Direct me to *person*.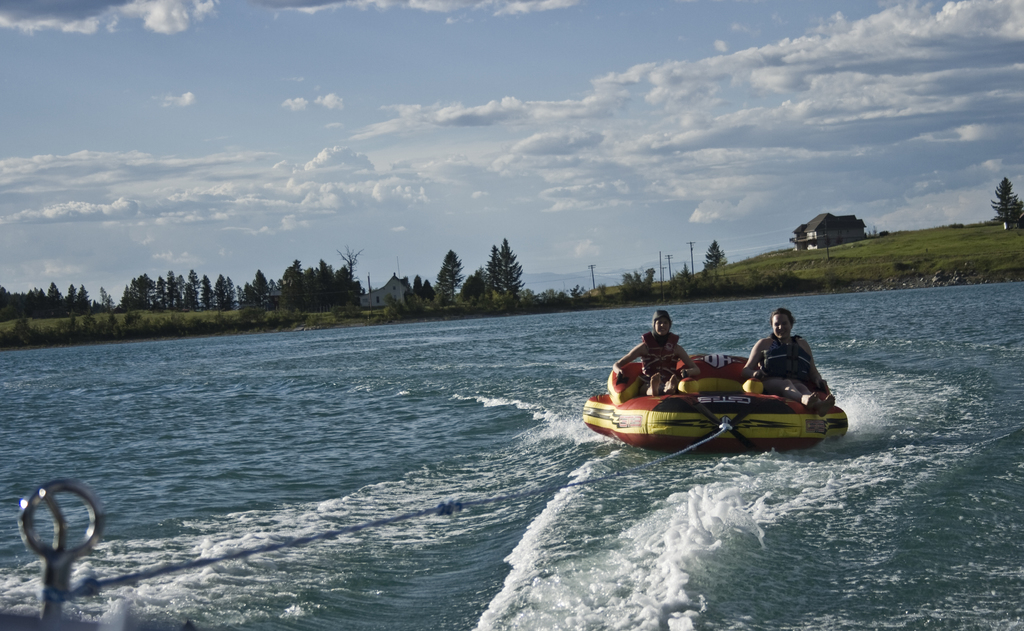
Direction: bbox=[742, 307, 838, 414].
